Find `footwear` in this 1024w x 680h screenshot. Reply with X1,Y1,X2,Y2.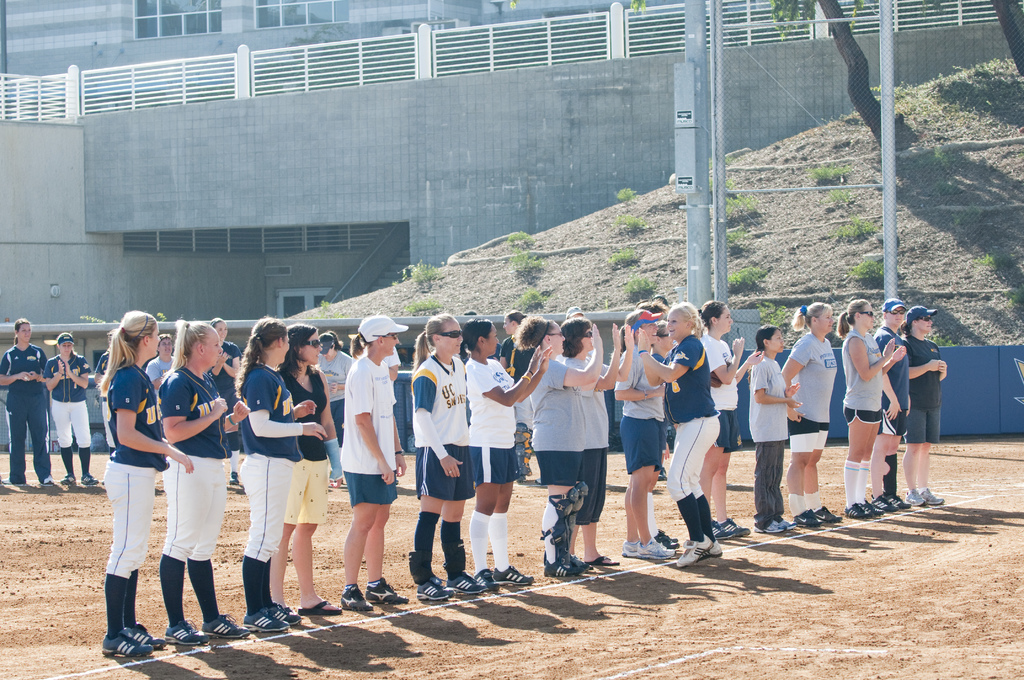
924,482,947,508.
